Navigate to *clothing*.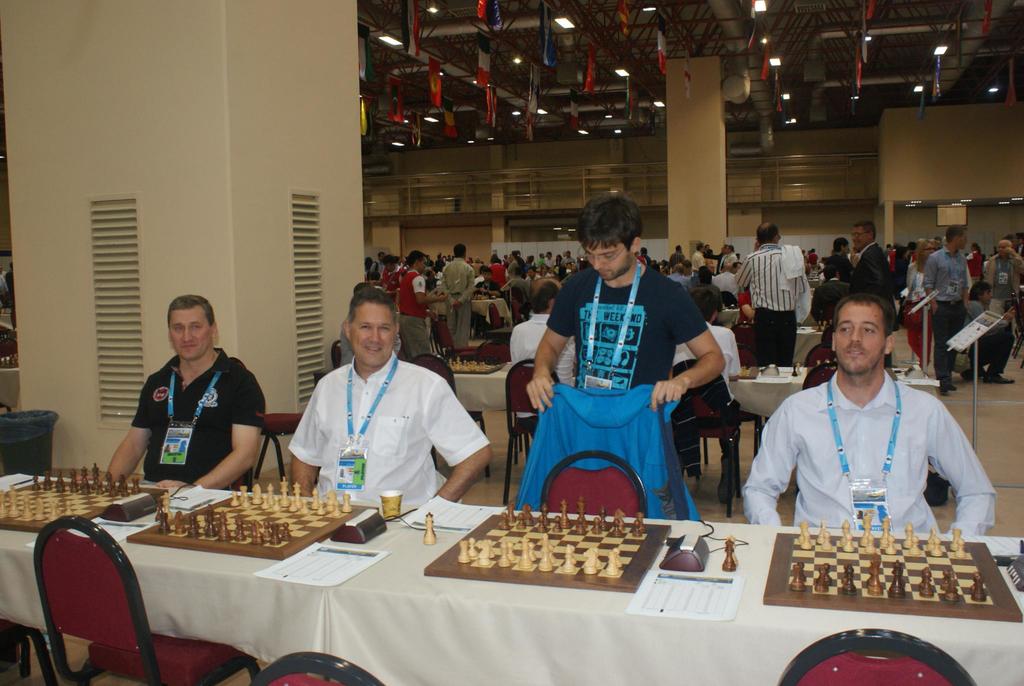
Navigation target: [x1=490, y1=262, x2=510, y2=288].
